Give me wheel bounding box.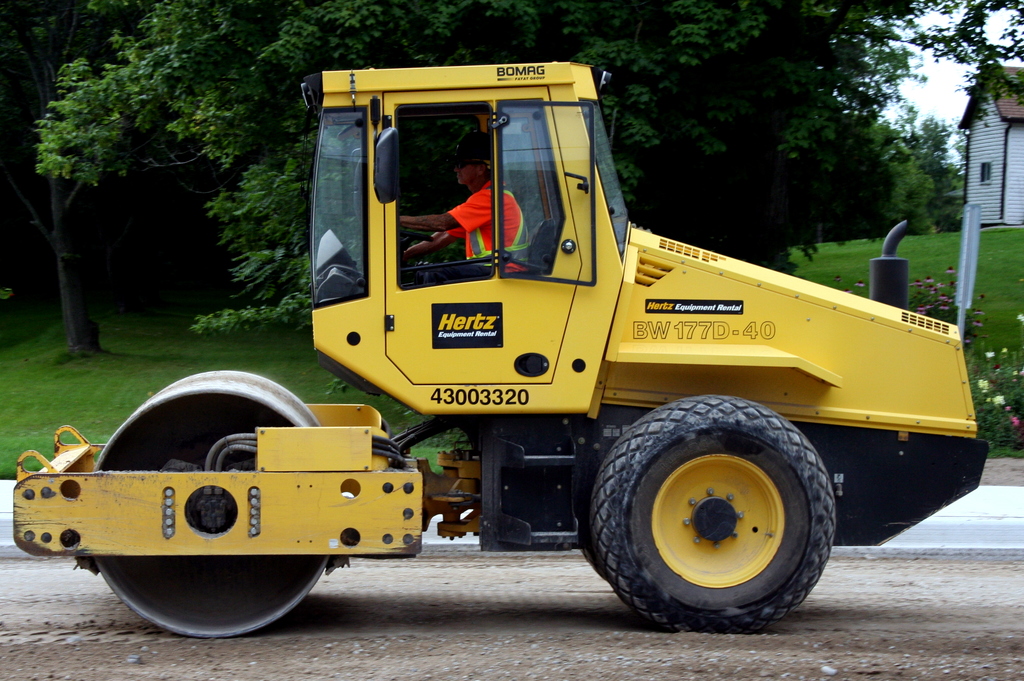
BBox(588, 406, 855, 629).
